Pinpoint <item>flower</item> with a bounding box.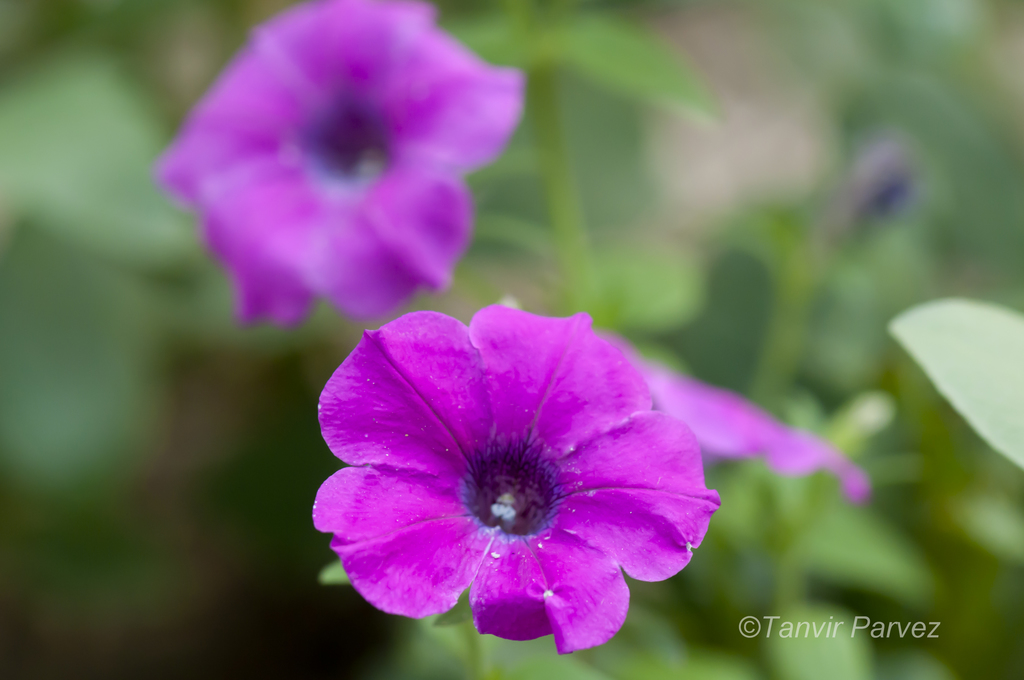
rect(627, 359, 873, 498).
